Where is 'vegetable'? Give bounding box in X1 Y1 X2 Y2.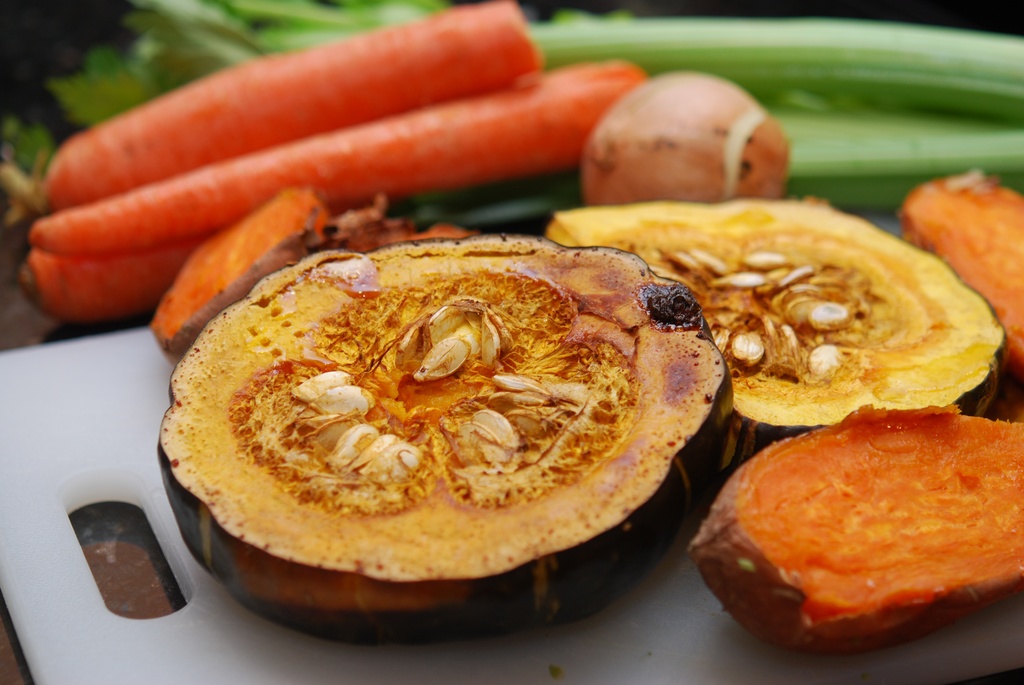
544 202 1011 492.
